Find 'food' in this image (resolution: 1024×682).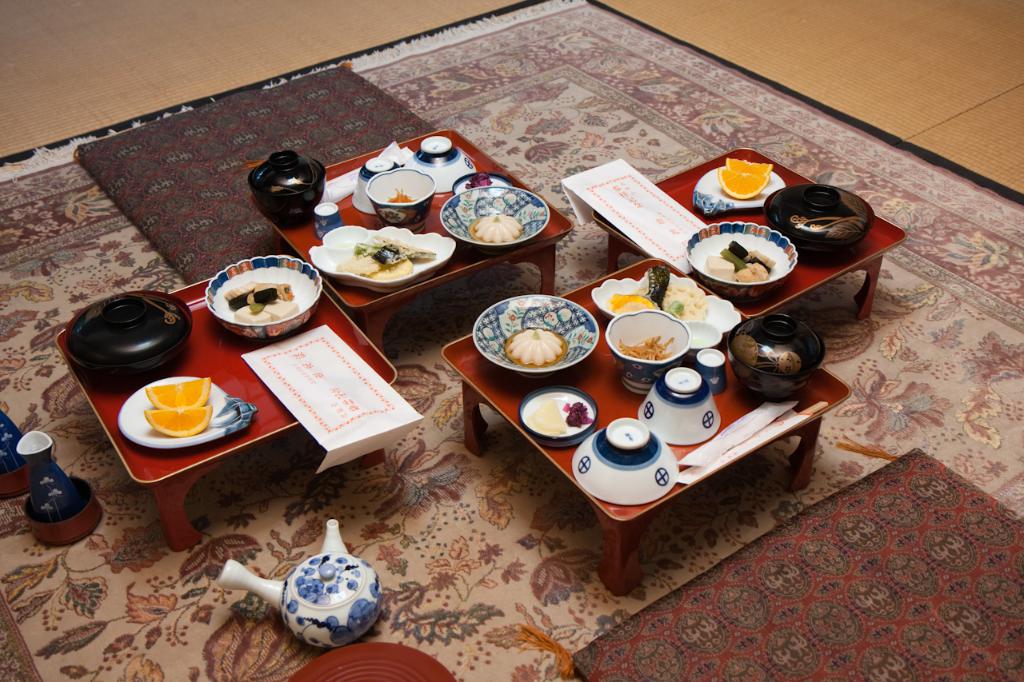
BBox(606, 262, 707, 321).
